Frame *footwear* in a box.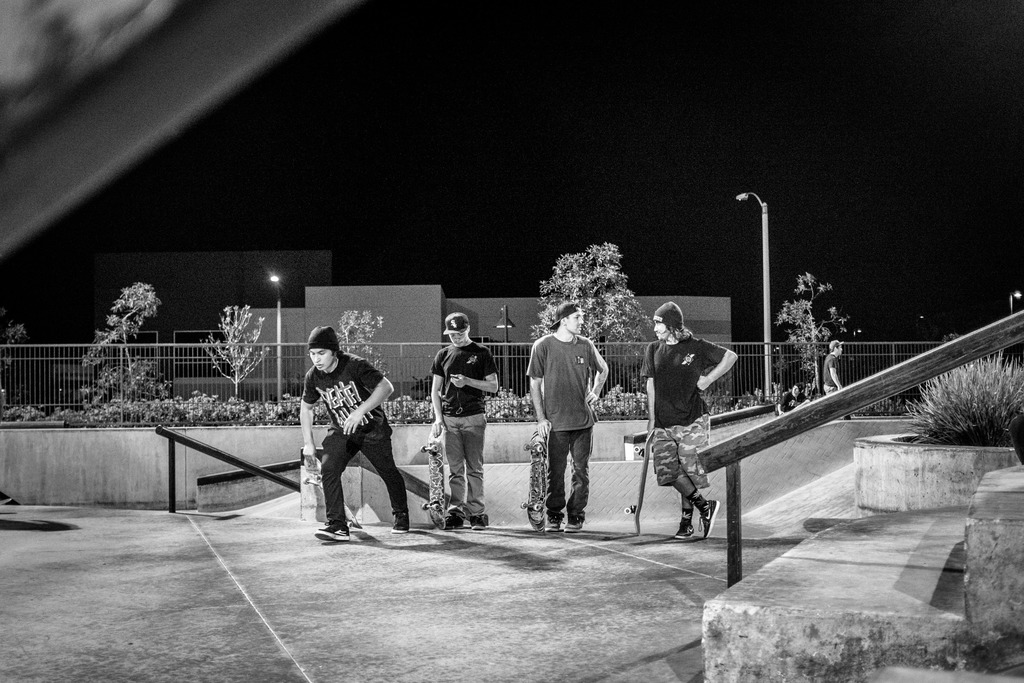
694:496:717:537.
